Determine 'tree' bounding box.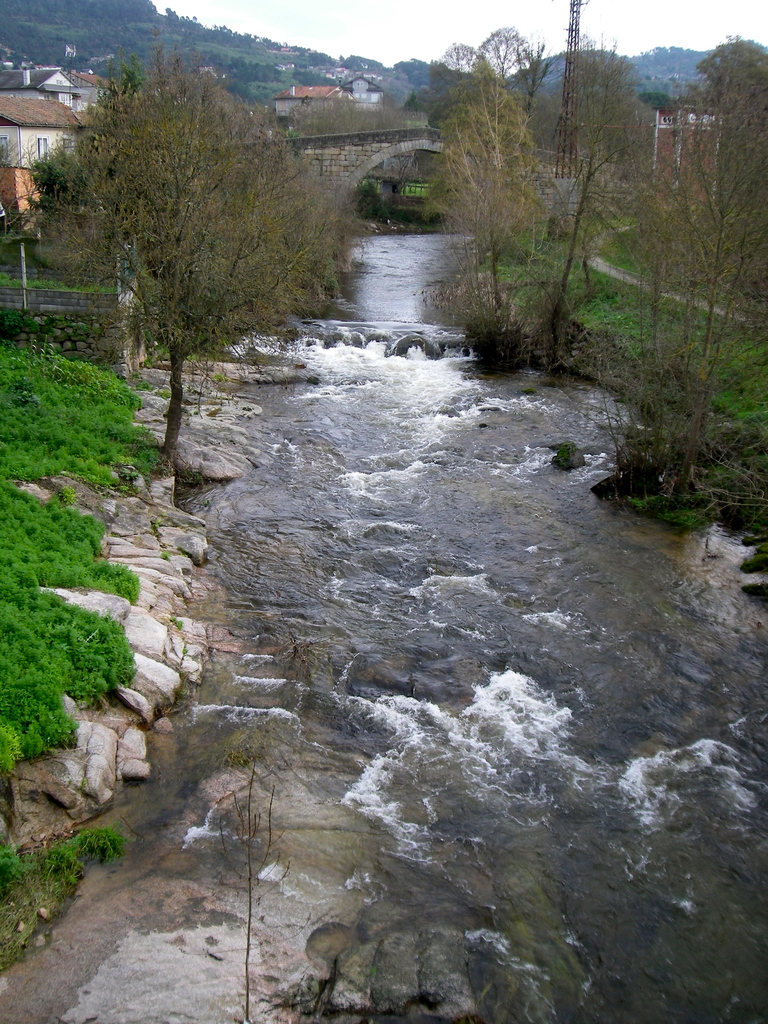
Determined: <box>452,20,689,353</box>.
